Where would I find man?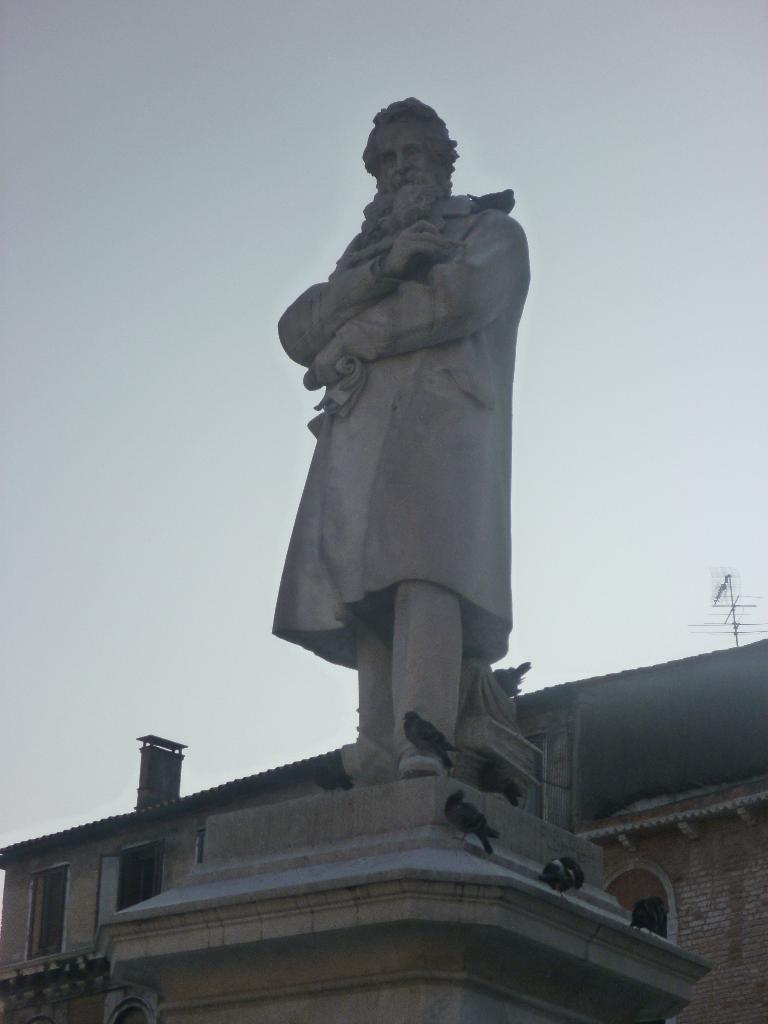
At 272/111/554/739.
